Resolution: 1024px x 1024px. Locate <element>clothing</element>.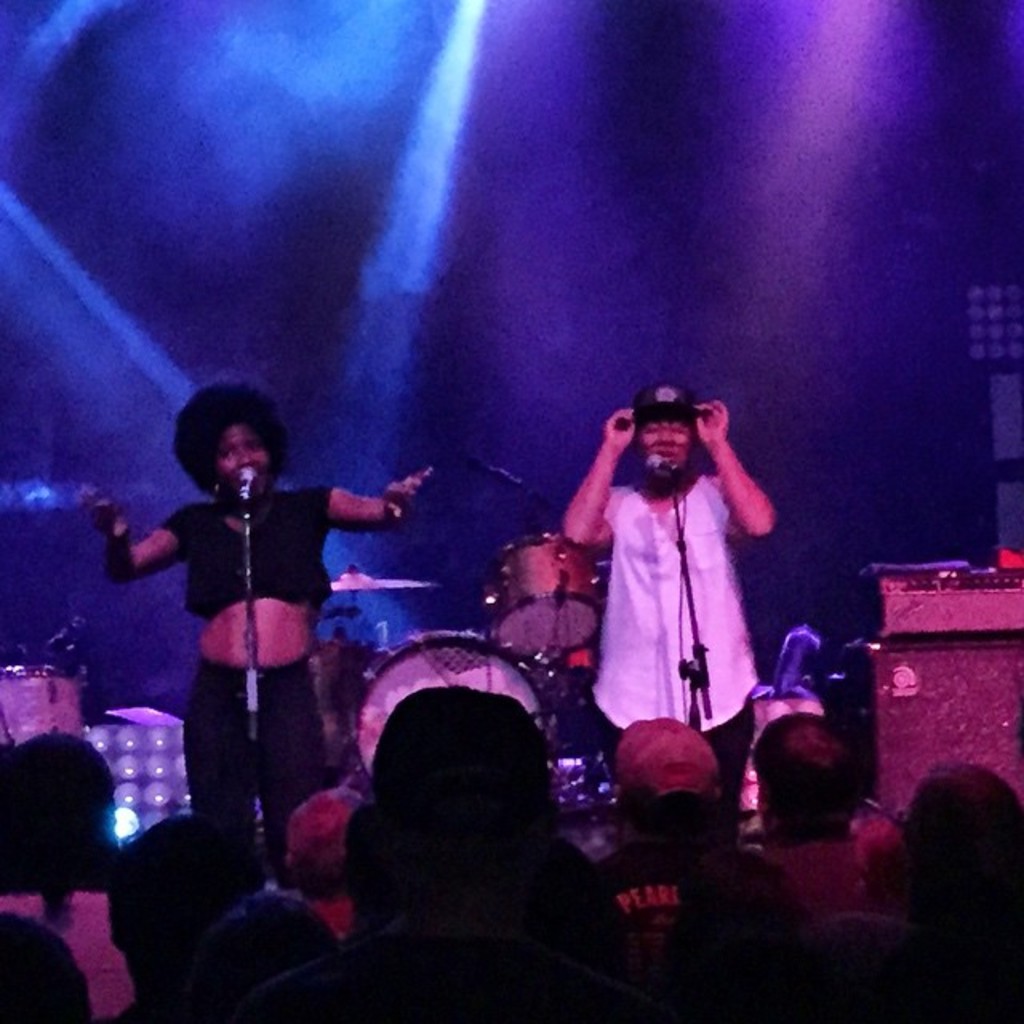
region(557, 382, 766, 779).
